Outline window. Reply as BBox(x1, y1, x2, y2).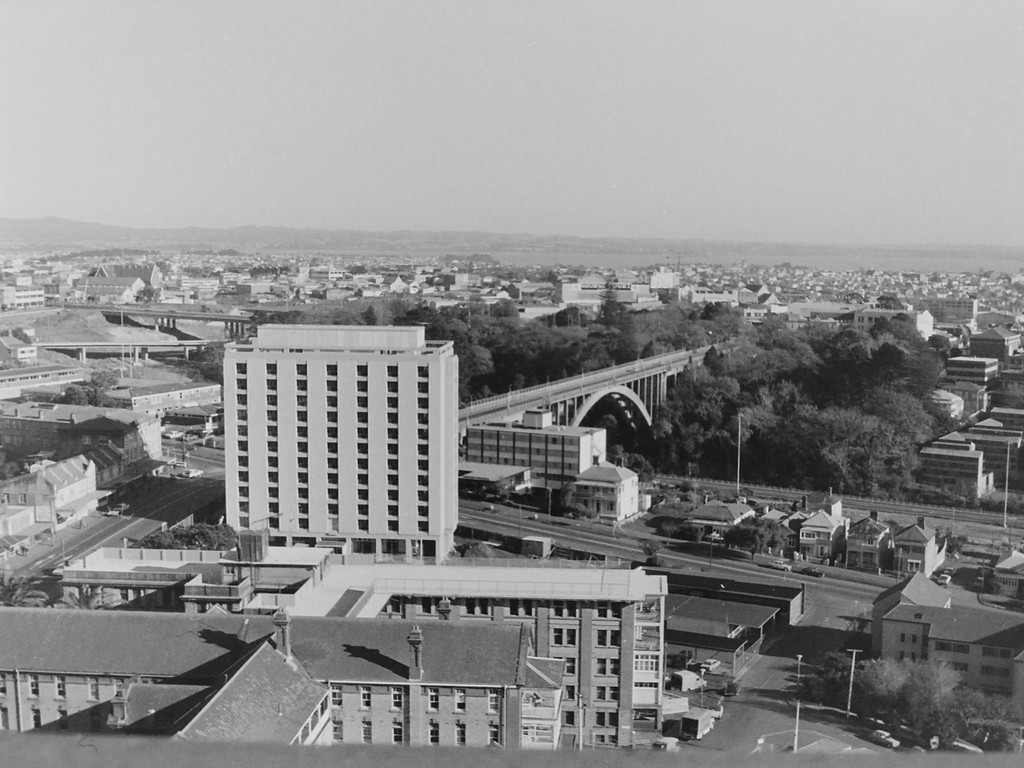
BBox(55, 672, 68, 701).
